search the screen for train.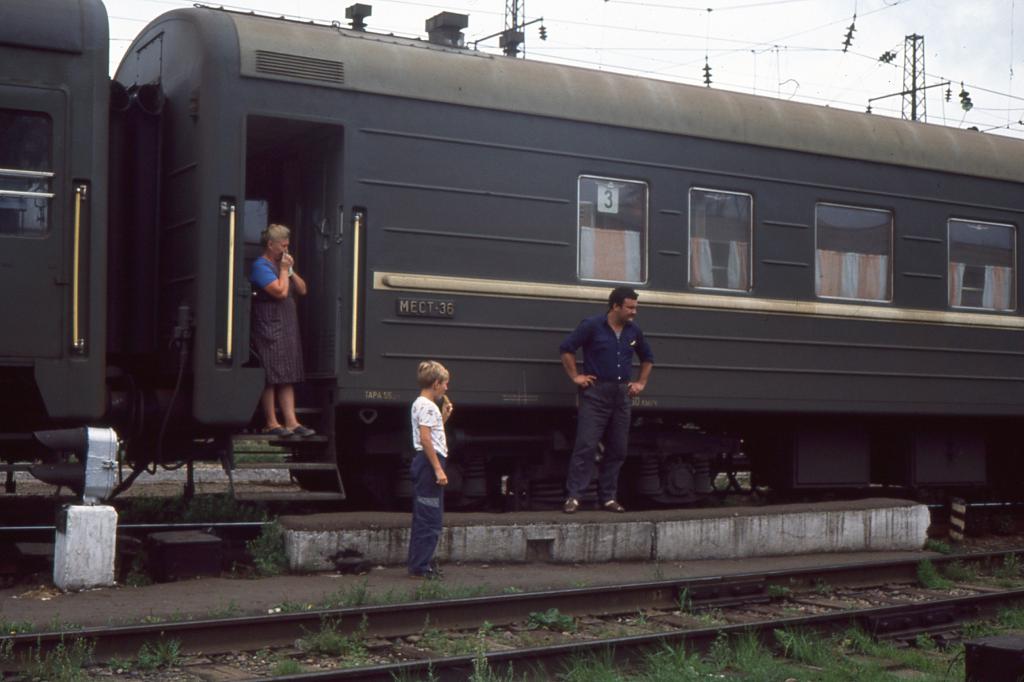
Found at bbox=[0, 2, 1023, 509].
